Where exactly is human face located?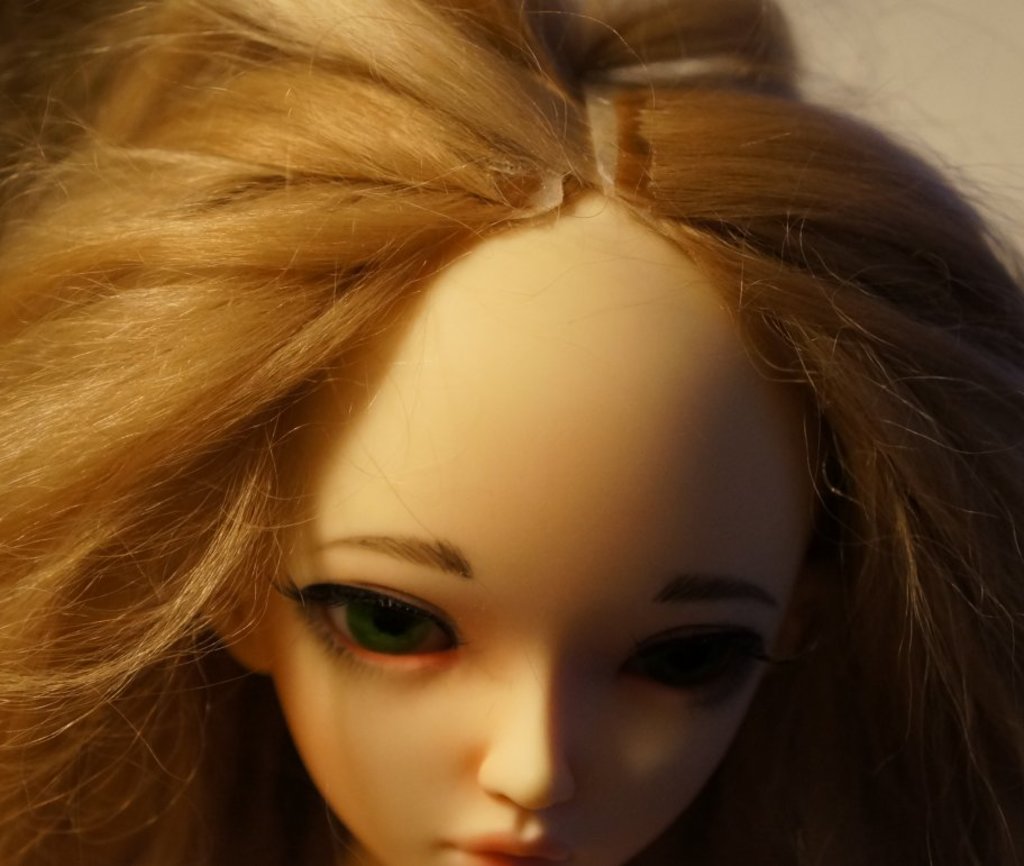
Its bounding box is box=[252, 226, 819, 865].
